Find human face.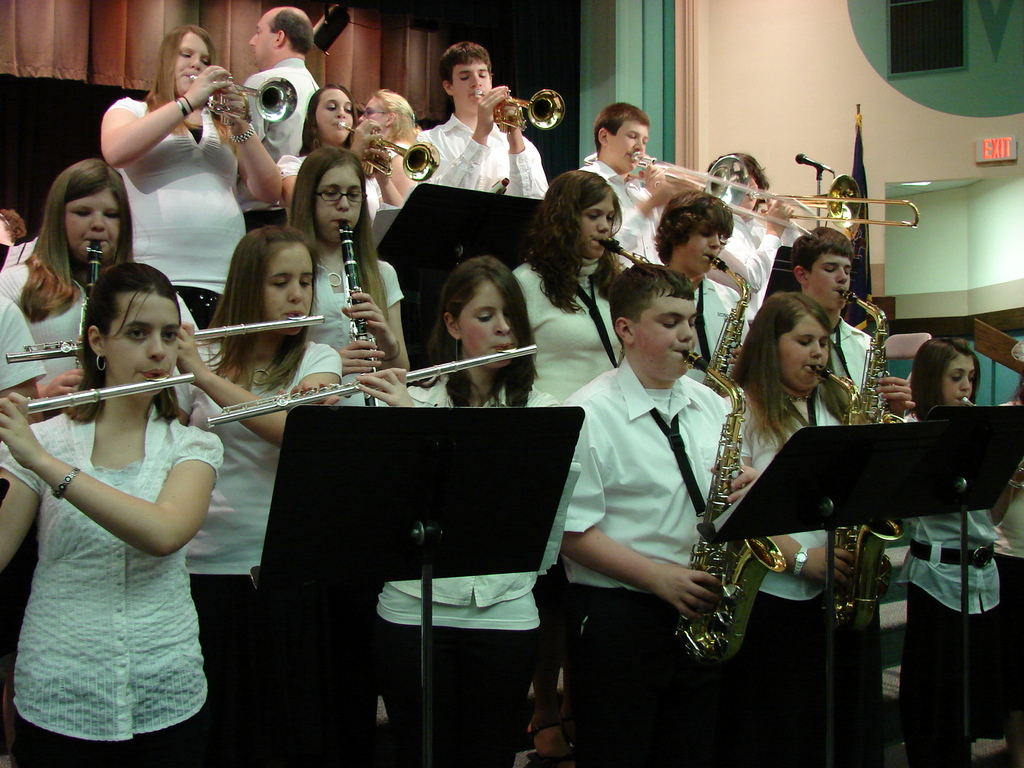
[360,93,388,127].
